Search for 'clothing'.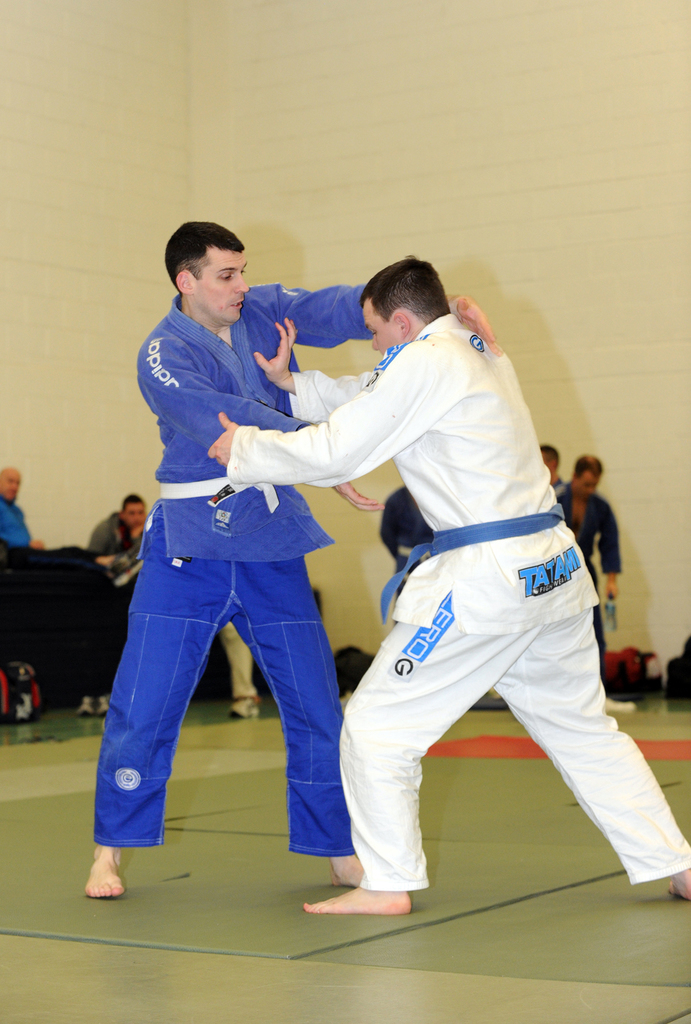
Found at x1=552, y1=476, x2=564, y2=483.
